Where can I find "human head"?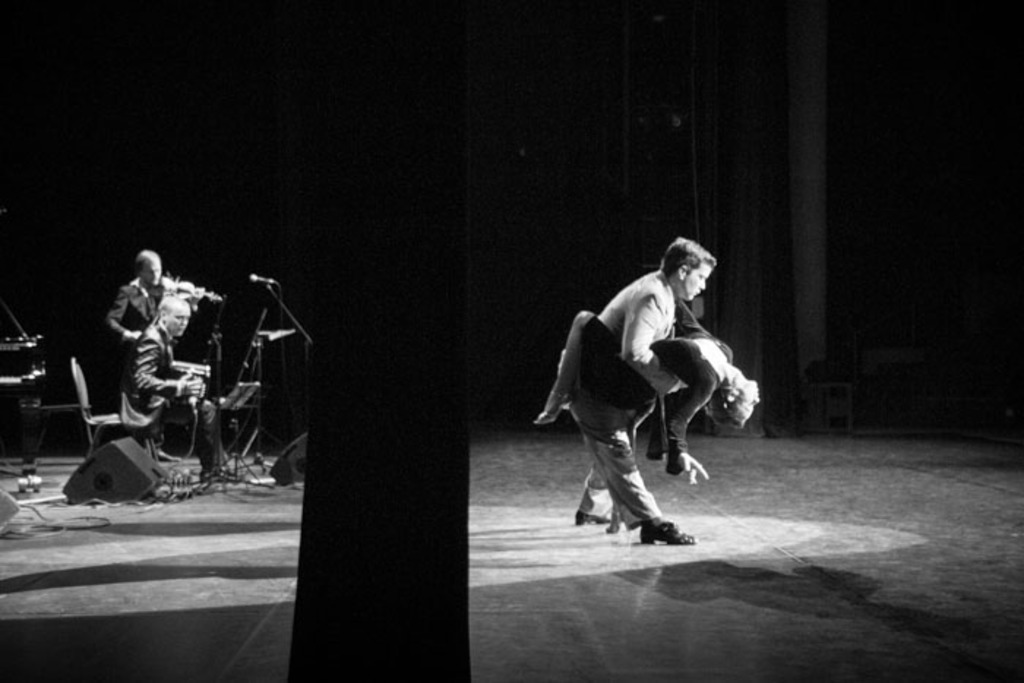
You can find it at bbox(133, 247, 165, 287).
